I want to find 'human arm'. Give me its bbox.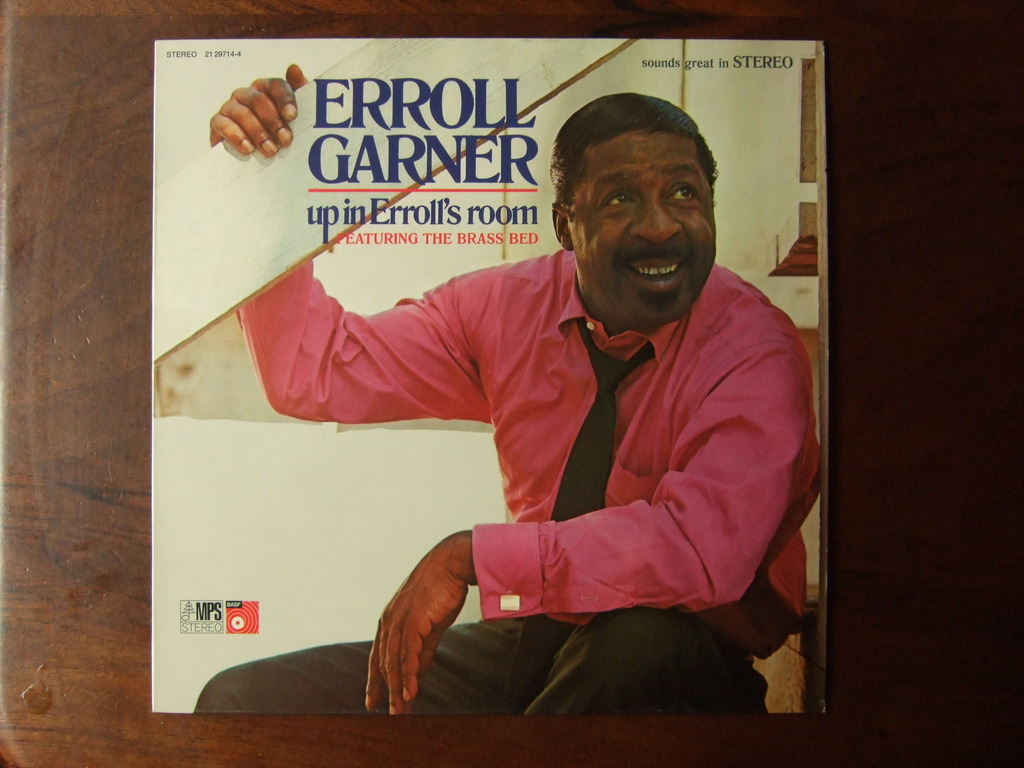
region(245, 246, 454, 440).
